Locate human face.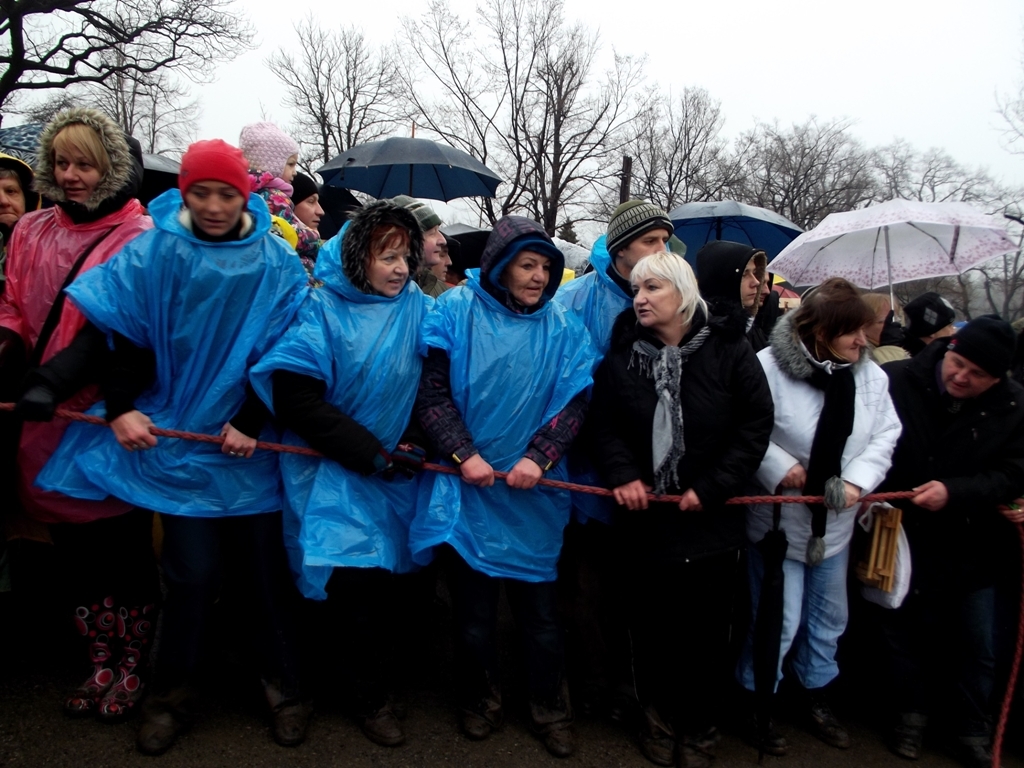
Bounding box: 827,330,865,367.
